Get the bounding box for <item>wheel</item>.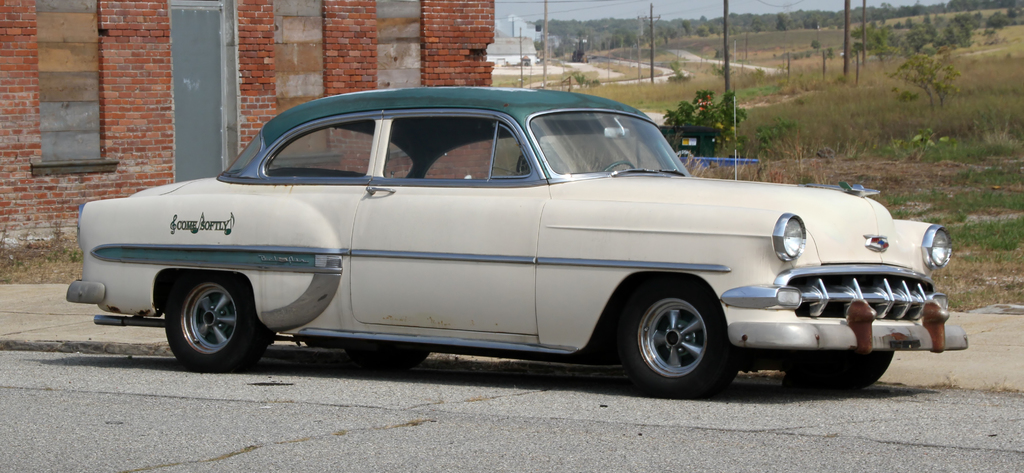
{"x1": 161, "y1": 273, "x2": 275, "y2": 373}.
